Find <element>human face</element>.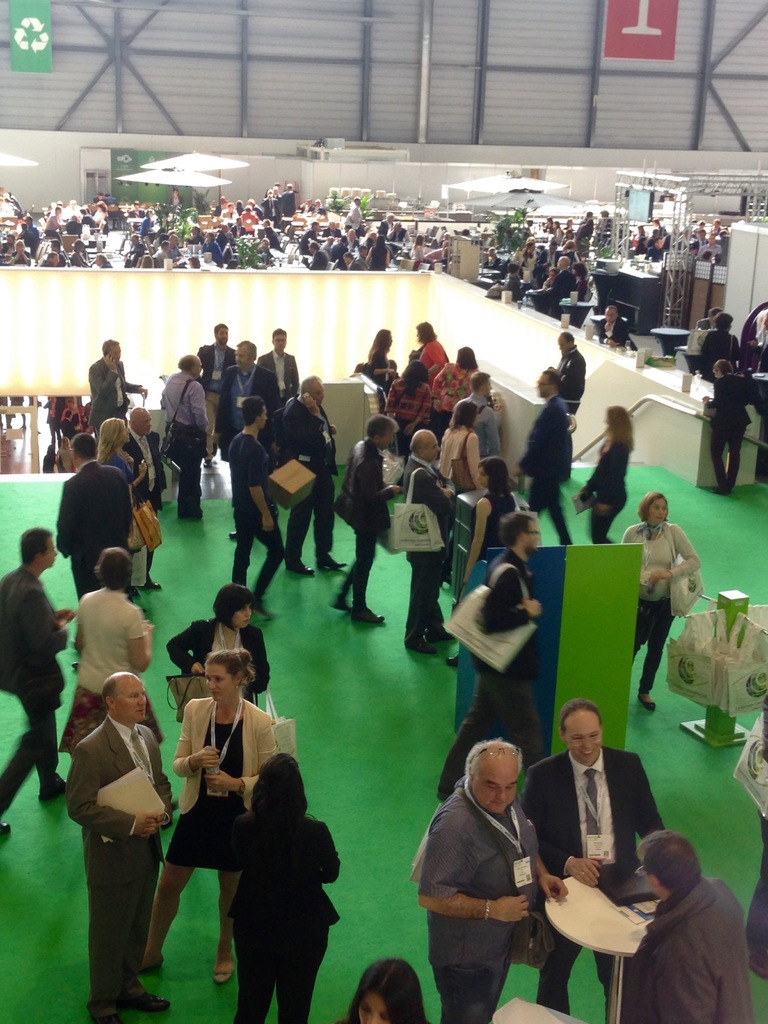
562,717,600,769.
